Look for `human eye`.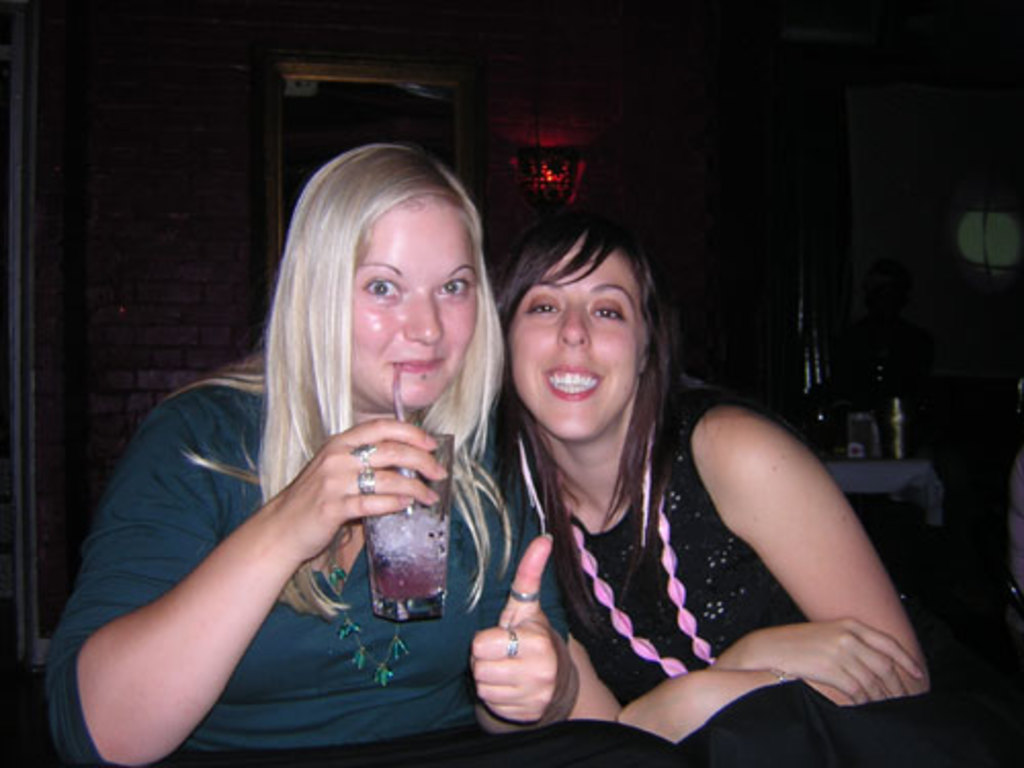
Found: <region>358, 270, 403, 303</region>.
